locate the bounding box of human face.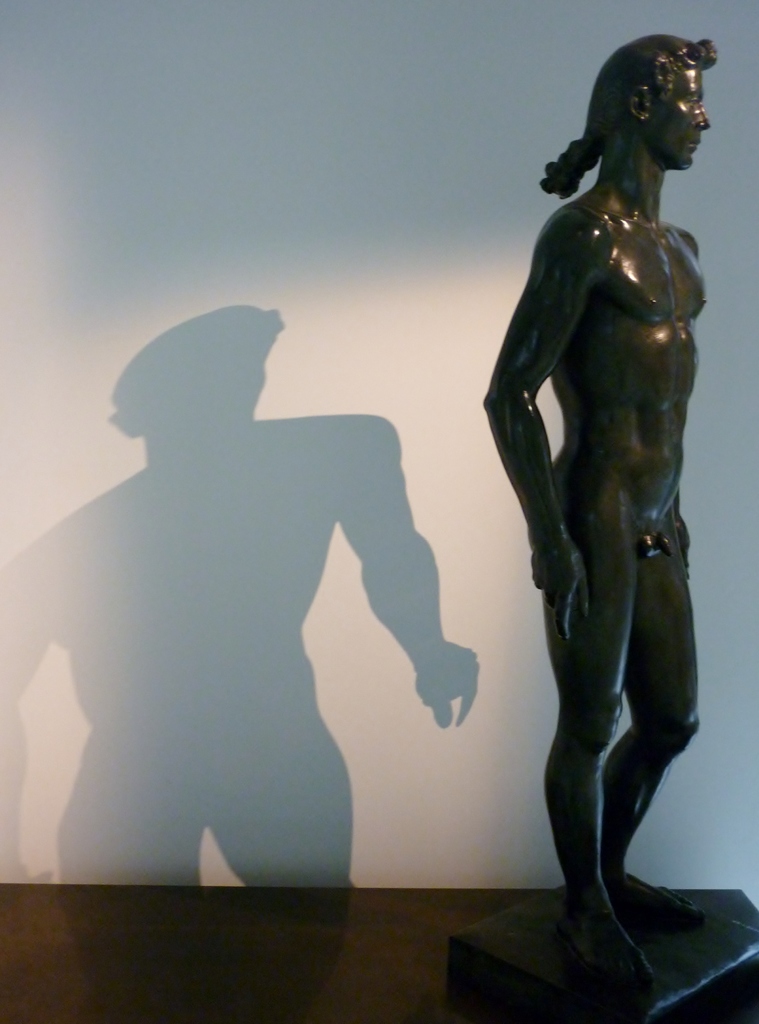
Bounding box: <box>649,62,707,171</box>.
